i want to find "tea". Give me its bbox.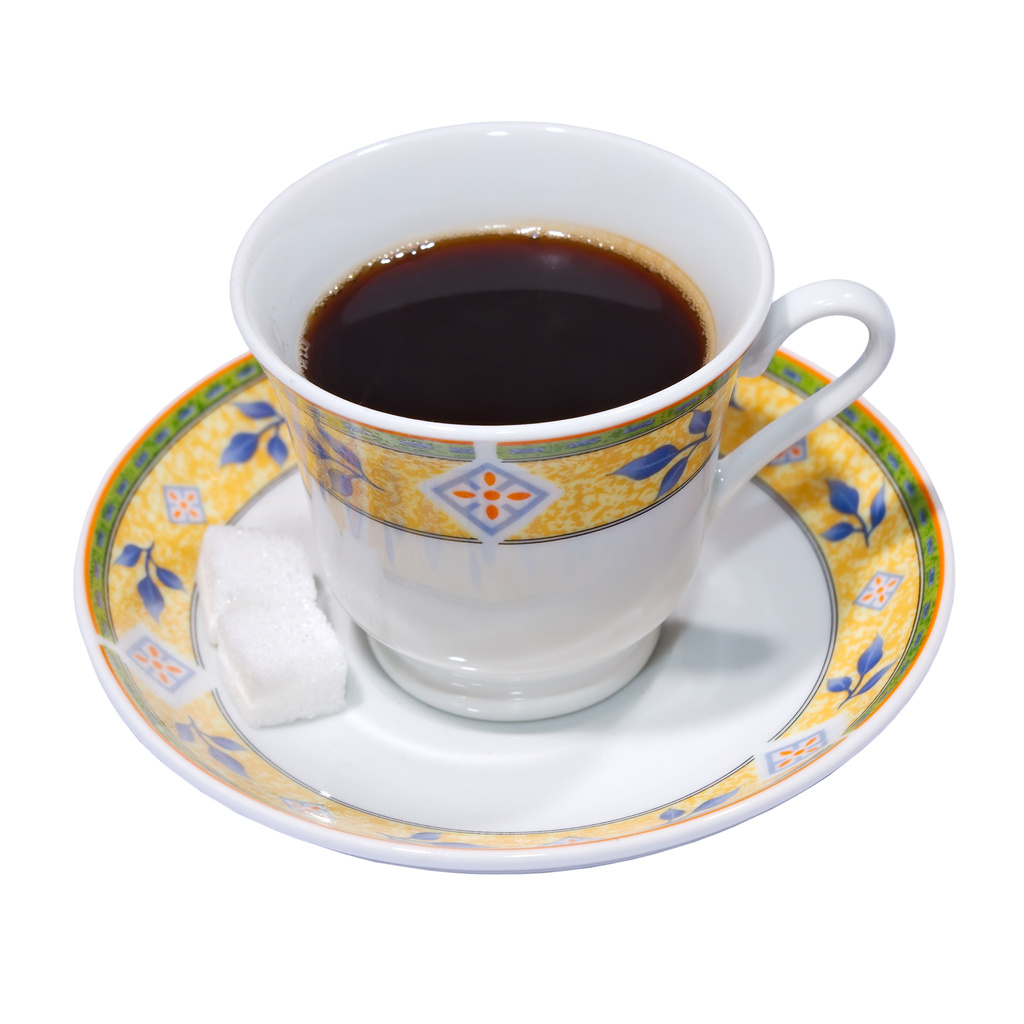
crop(303, 227, 710, 425).
